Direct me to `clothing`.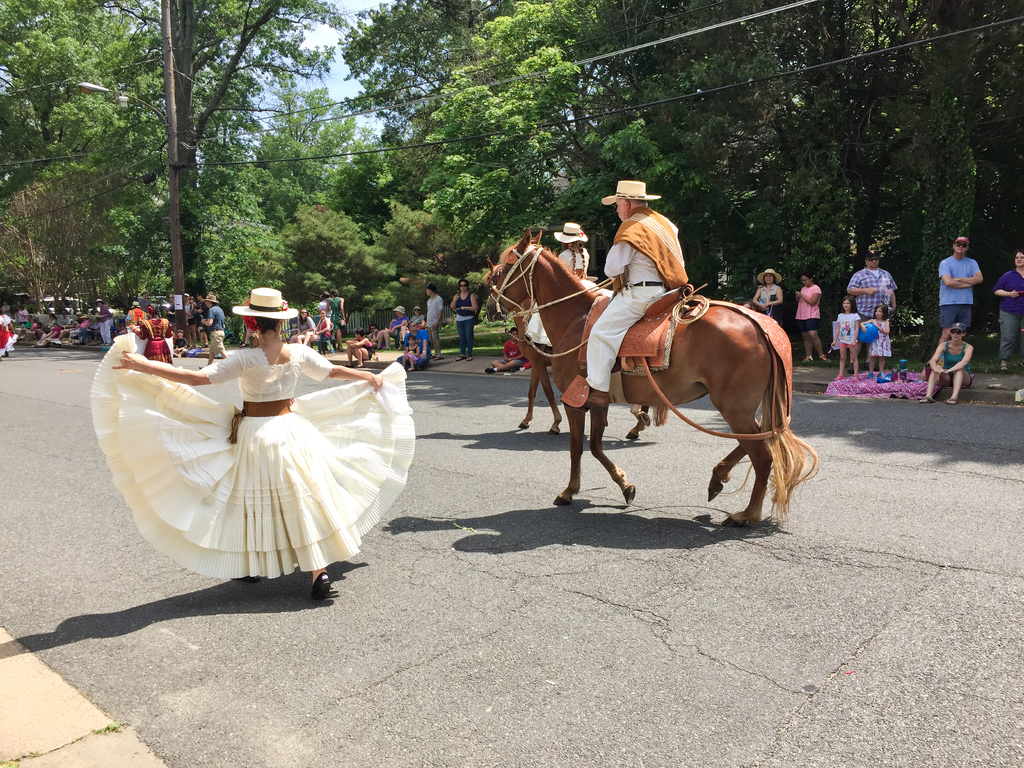
Direction: [932,249,984,332].
